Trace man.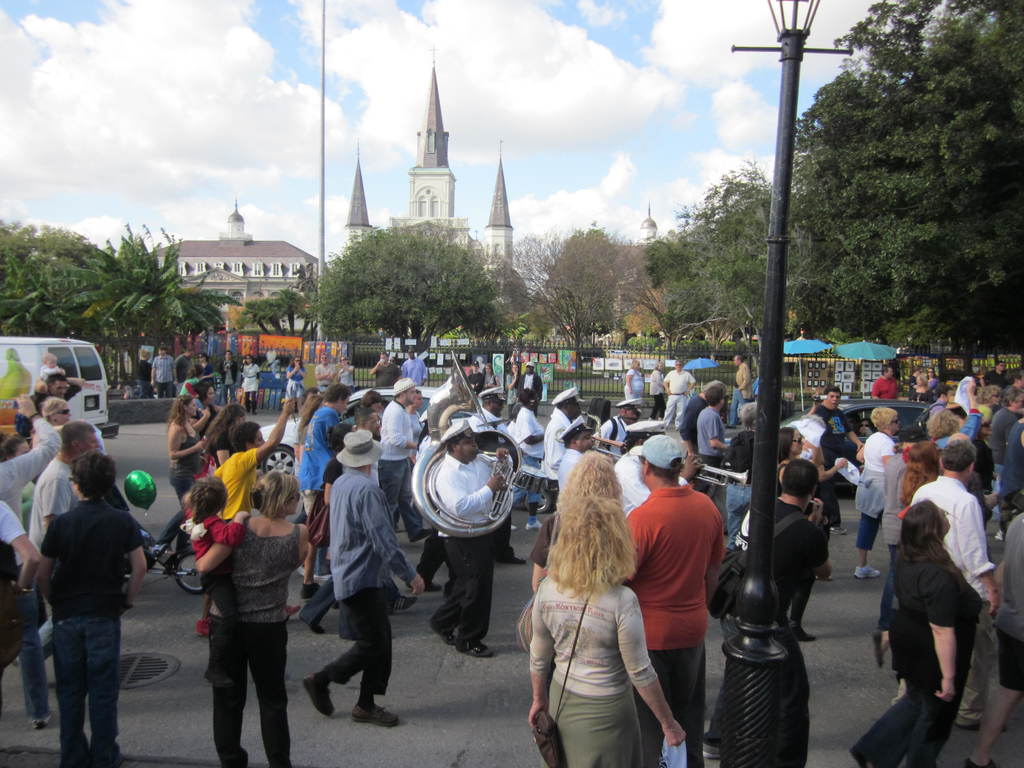
Traced to locate(540, 387, 591, 512).
